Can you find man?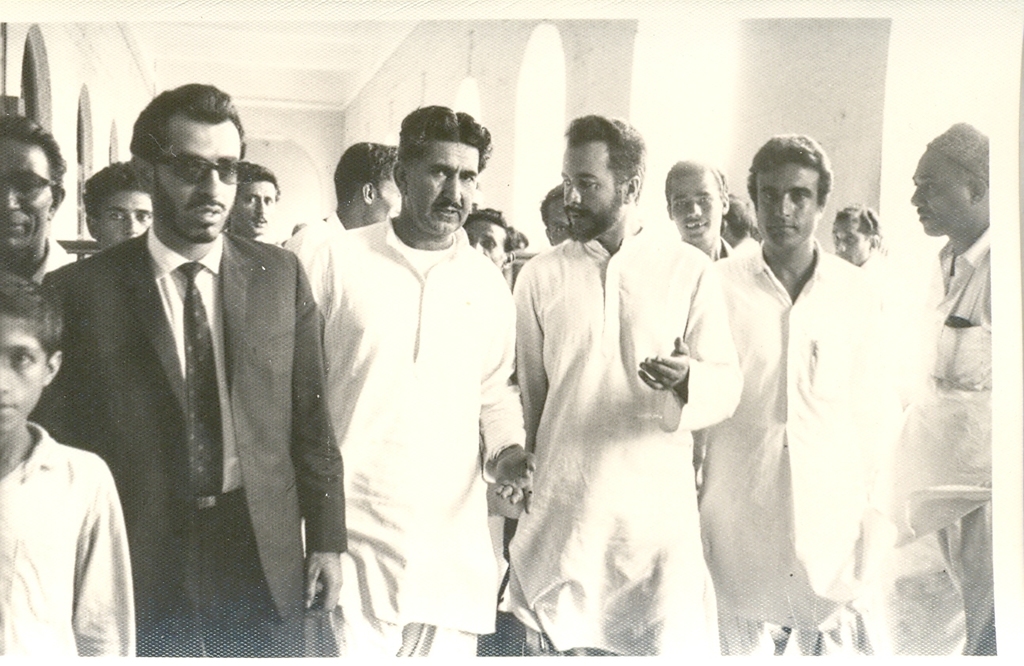
Yes, bounding box: bbox=(662, 158, 737, 259).
